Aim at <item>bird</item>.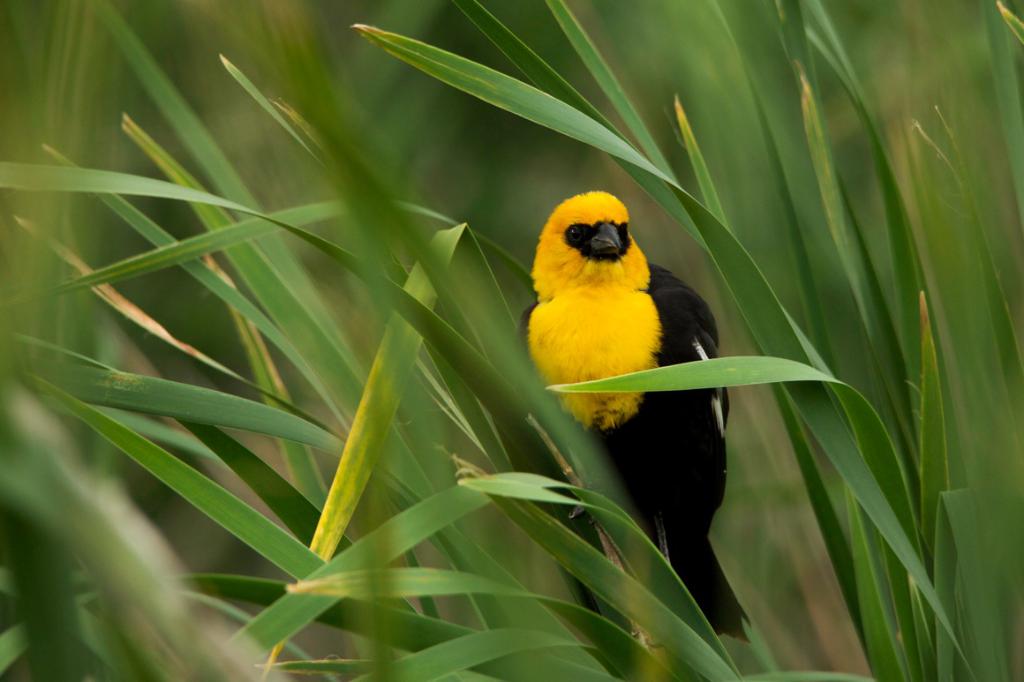
Aimed at <region>517, 200, 772, 603</region>.
